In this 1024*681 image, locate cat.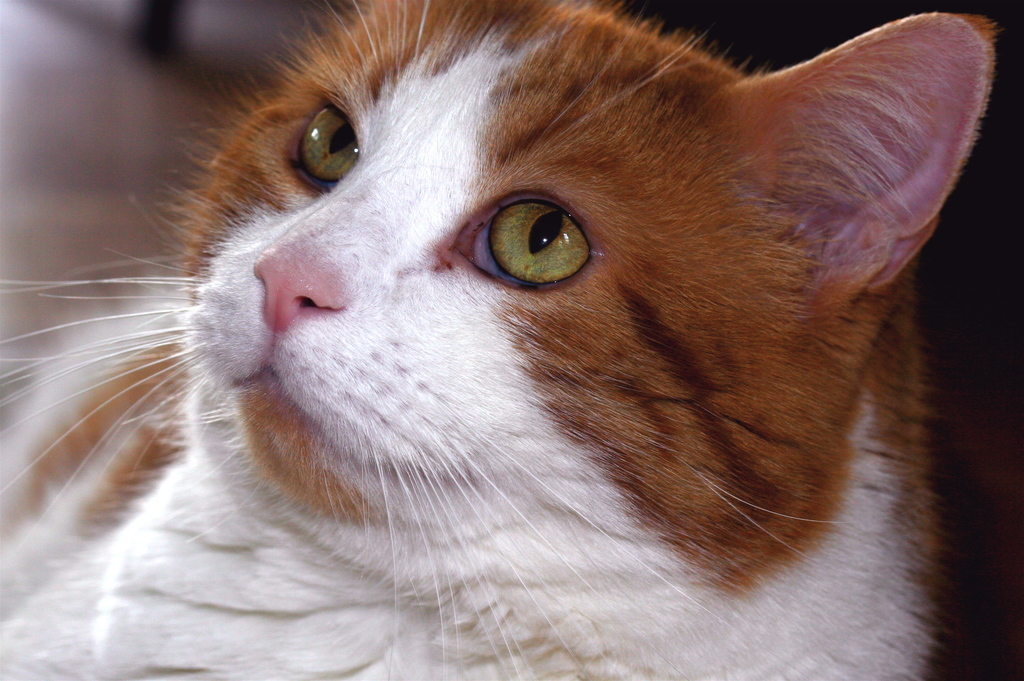
Bounding box: box=[0, 0, 996, 680].
